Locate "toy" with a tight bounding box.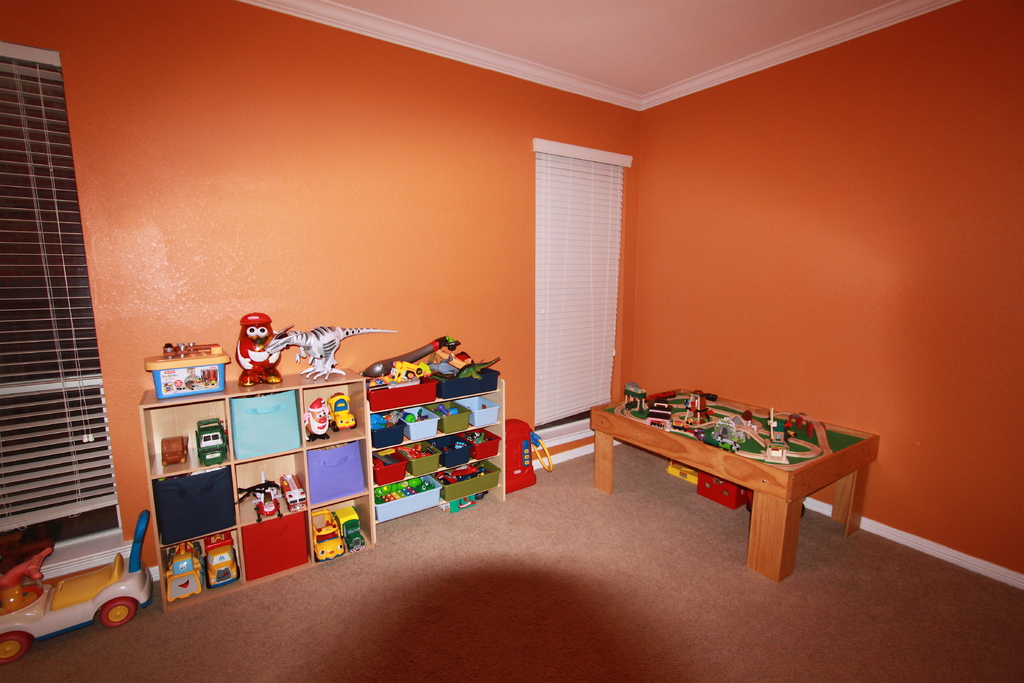
[370, 409, 404, 446].
